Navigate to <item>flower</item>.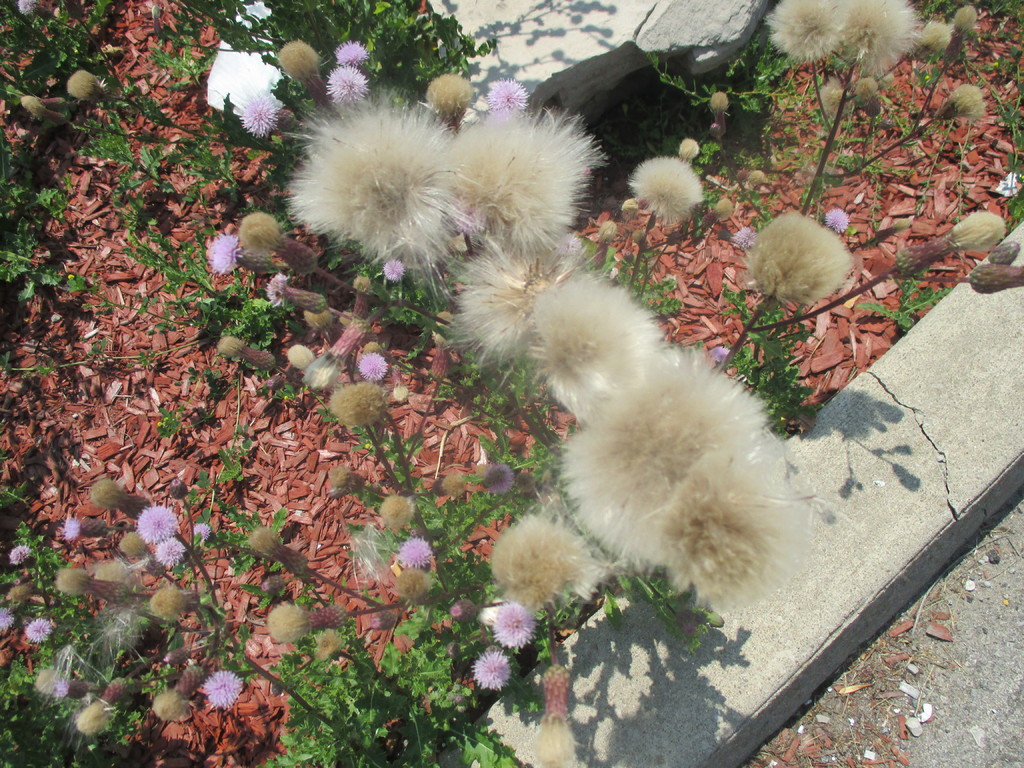
Navigation target: (62,511,79,541).
